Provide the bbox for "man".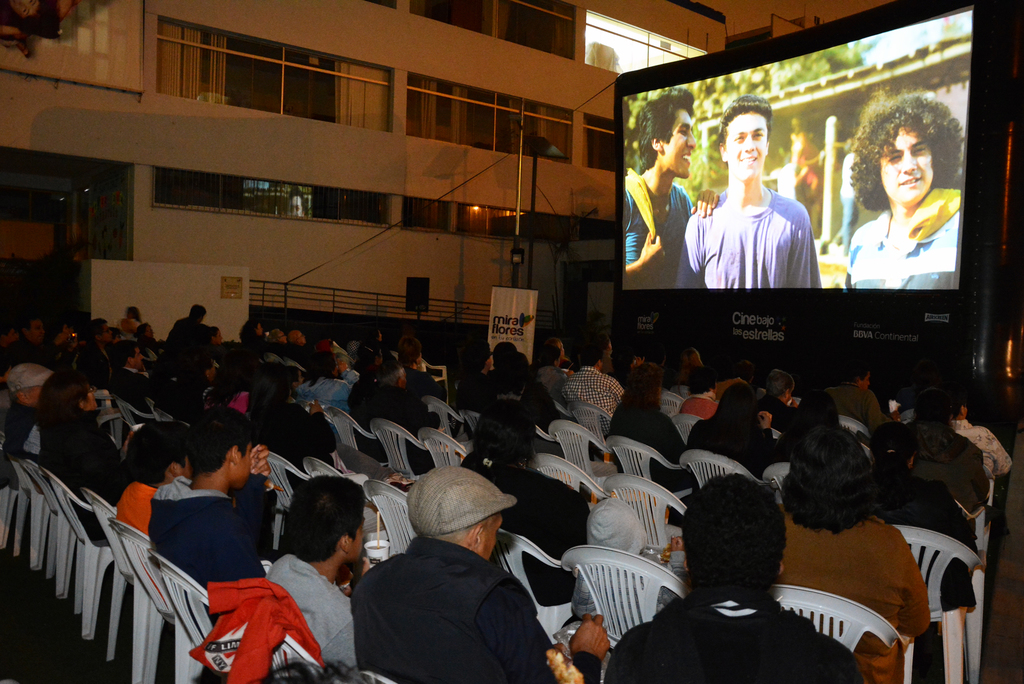
Rect(77, 314, 120, 378).
